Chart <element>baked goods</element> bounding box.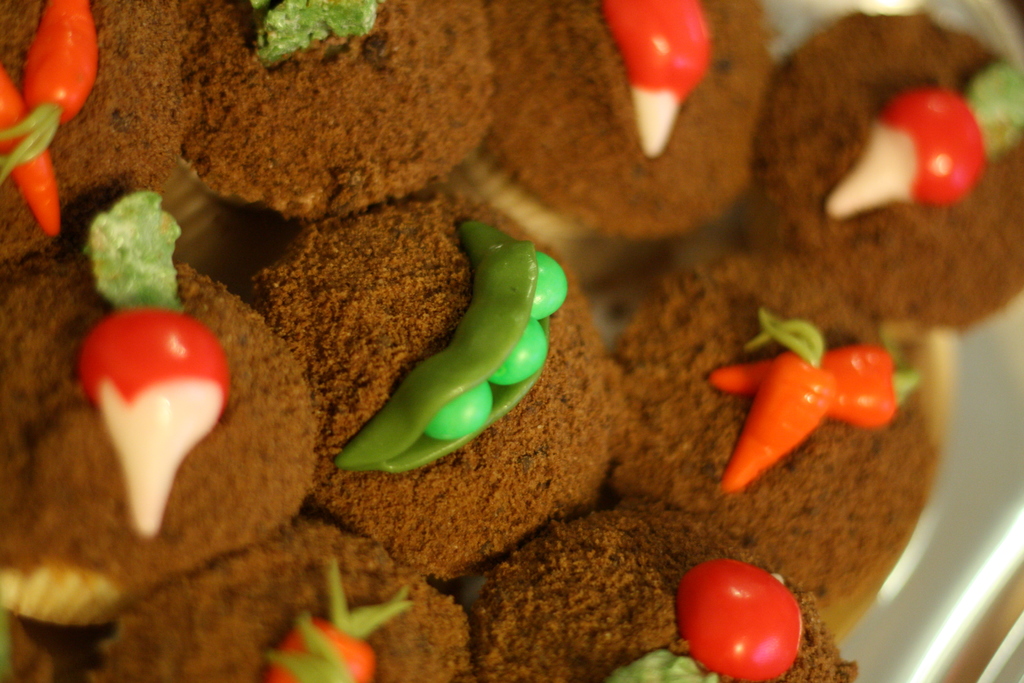
Charted: box=[0, 2, 196, 262].
